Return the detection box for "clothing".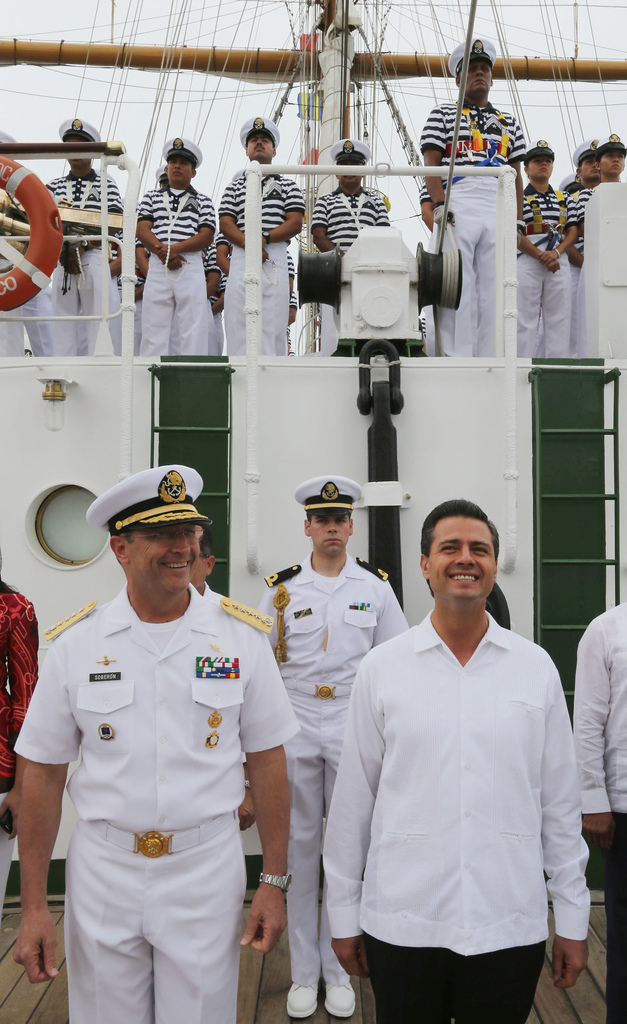
{"x1": 317, "y1": 182, "x2": 389, "y2": 328}.
